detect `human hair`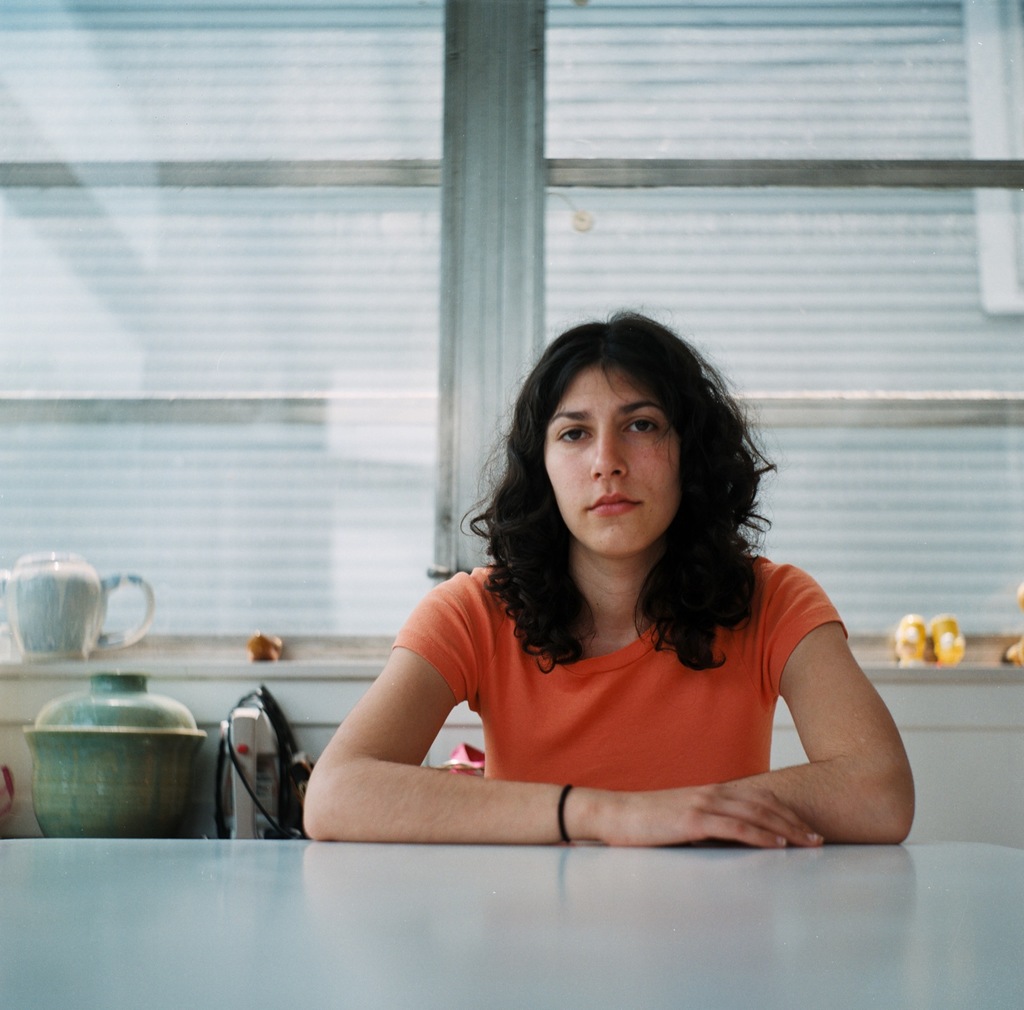
[470, 316, 771, 684]
